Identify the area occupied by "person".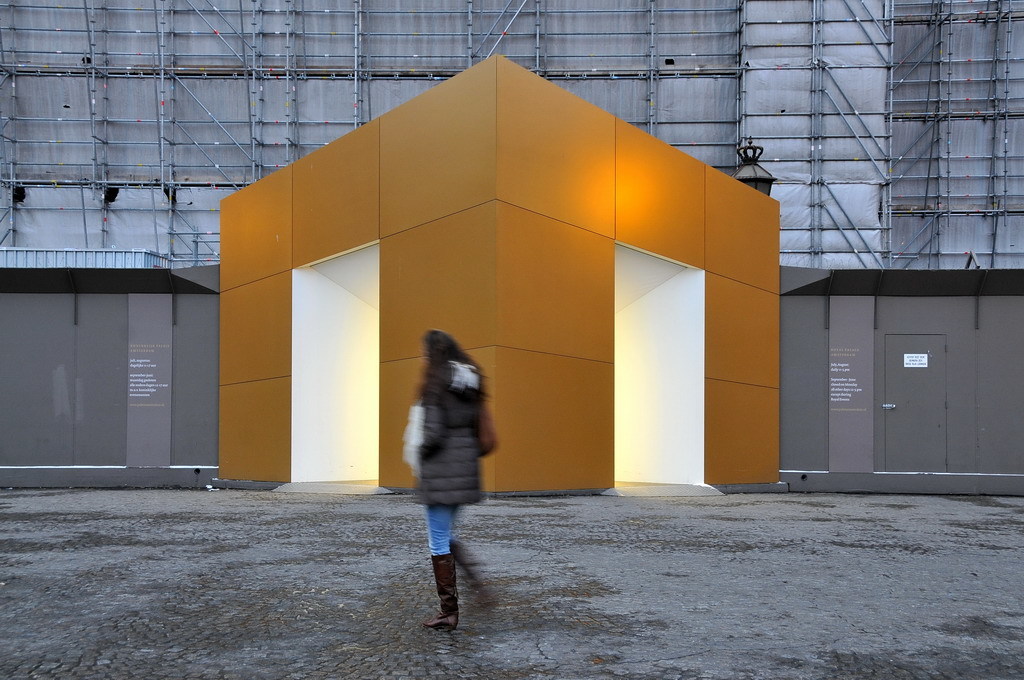
Area: [403, 285, 504, 648].
